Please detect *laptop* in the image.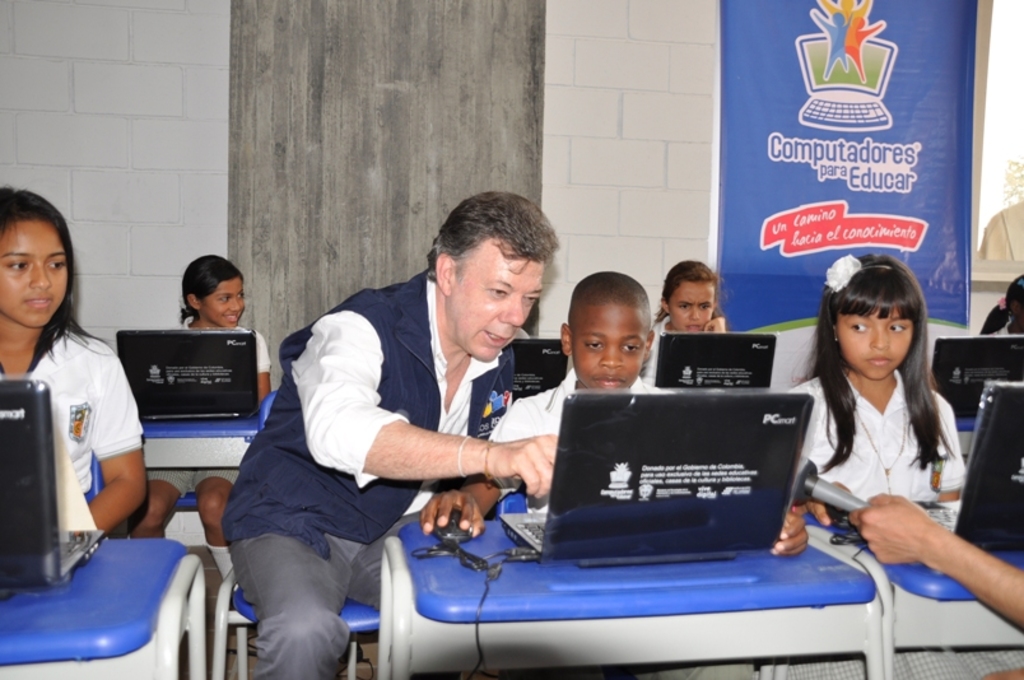
crop(935, 339, 1023, 414).
